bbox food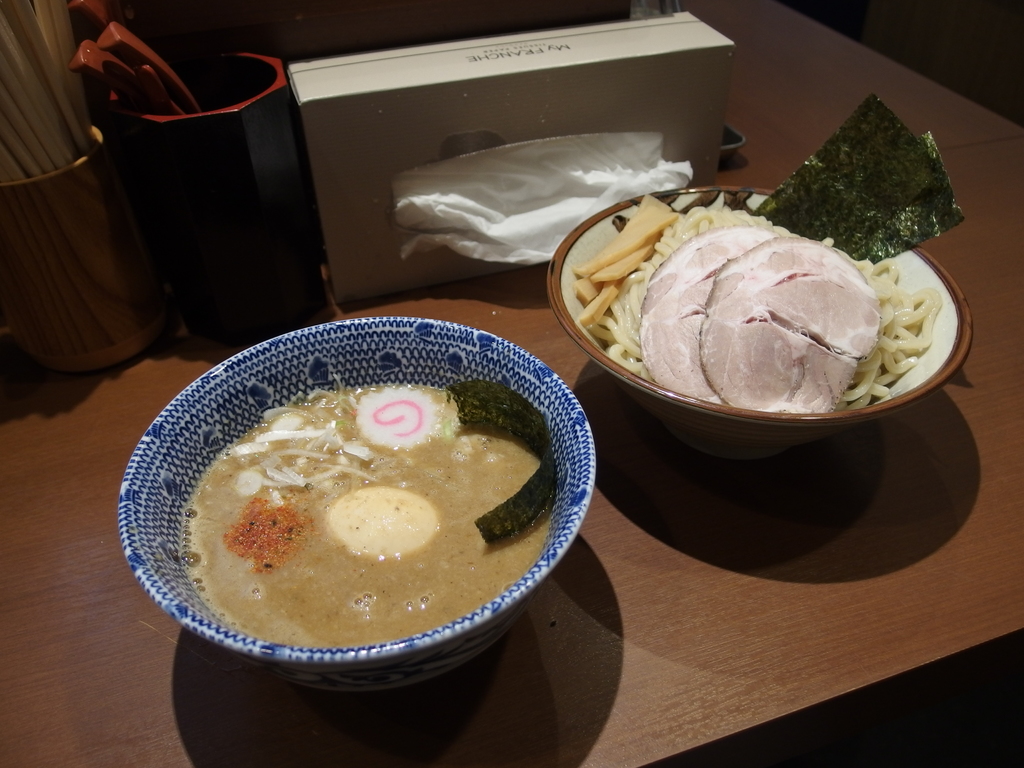
bbox=(569, 88, 975, 417)
